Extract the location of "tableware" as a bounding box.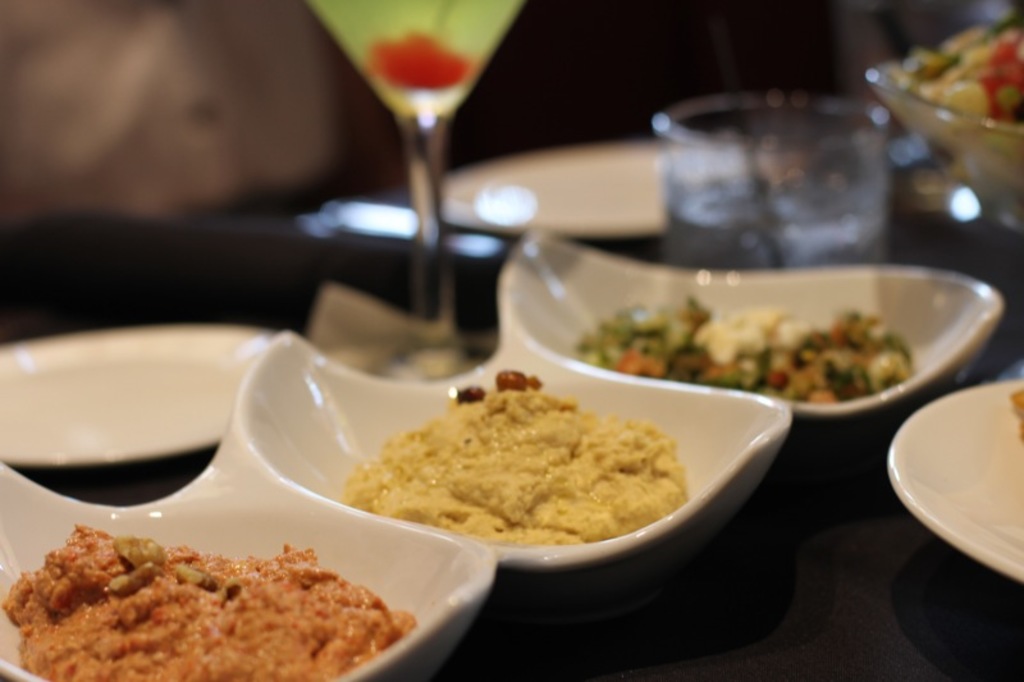
310, 0, 512, 335.
